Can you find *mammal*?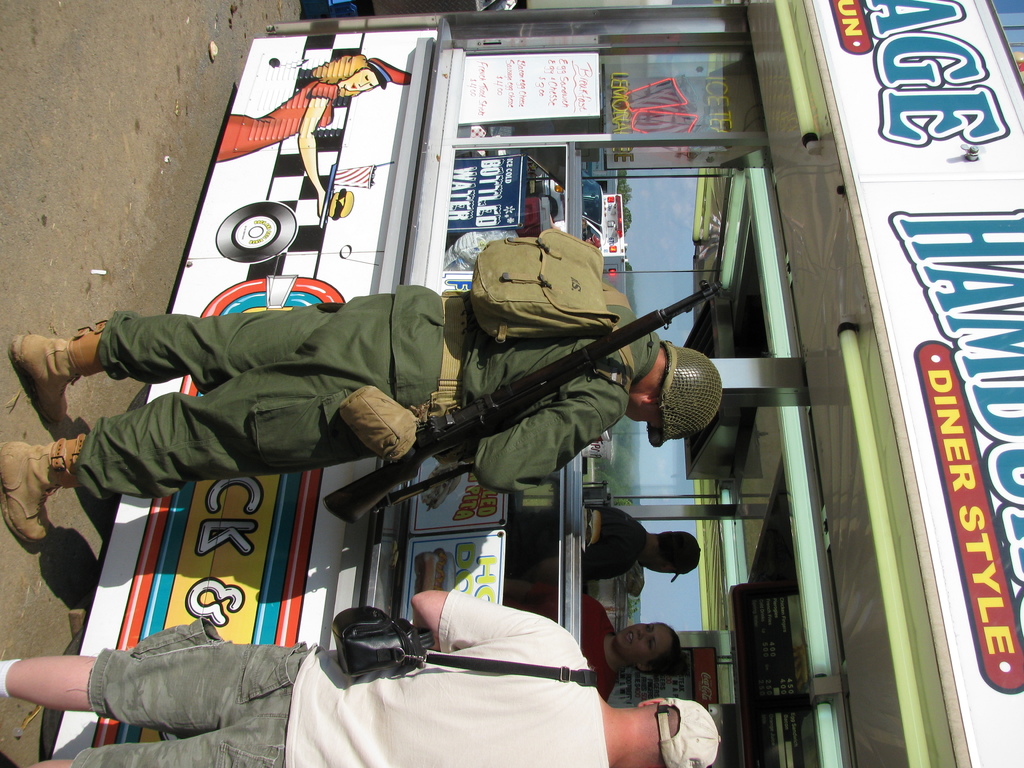
Yes, bounding box: 0:278:727:549.
